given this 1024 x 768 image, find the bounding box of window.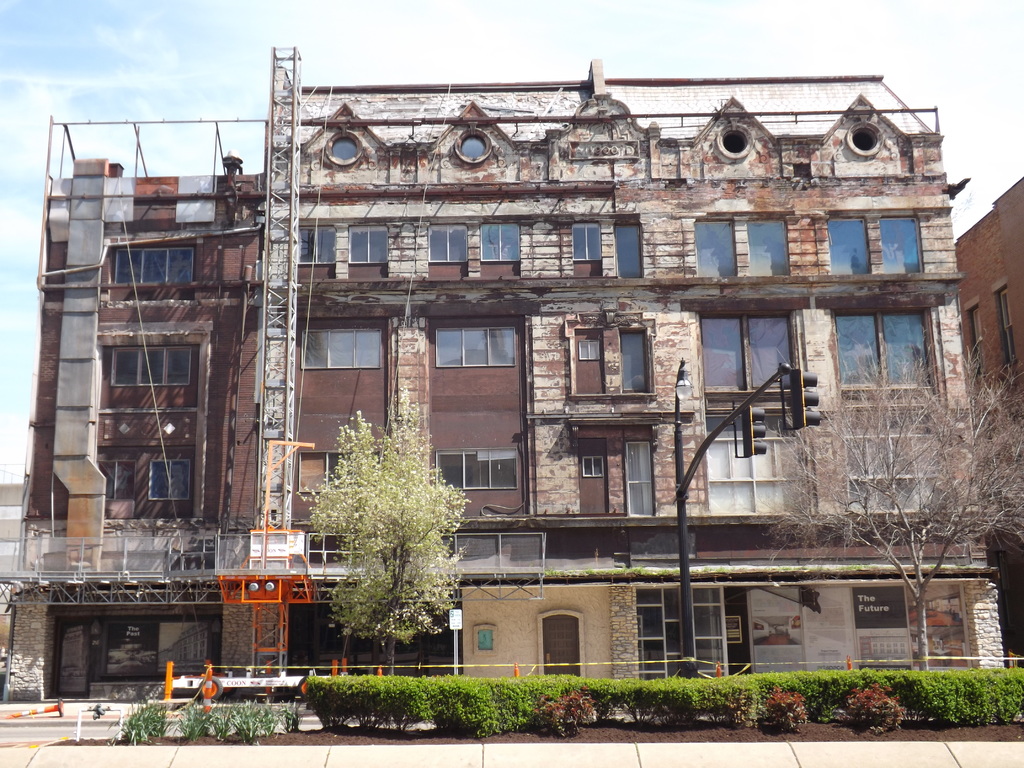
Rect(700, 318, 796, 397).
